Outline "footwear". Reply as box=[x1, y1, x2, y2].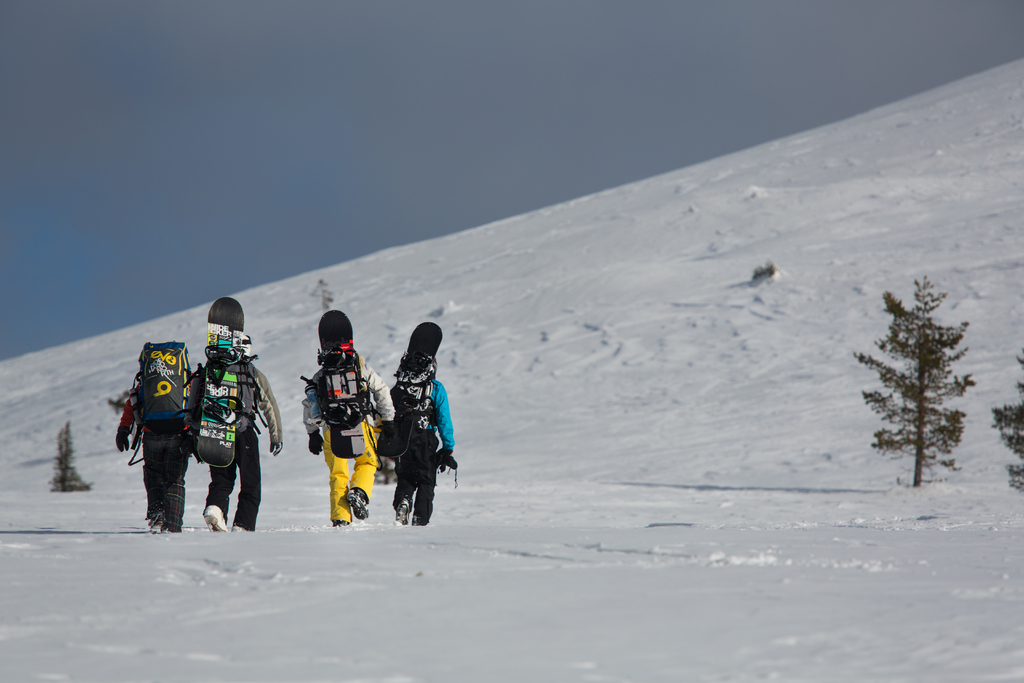
box=[226, 519, 251, 536].
